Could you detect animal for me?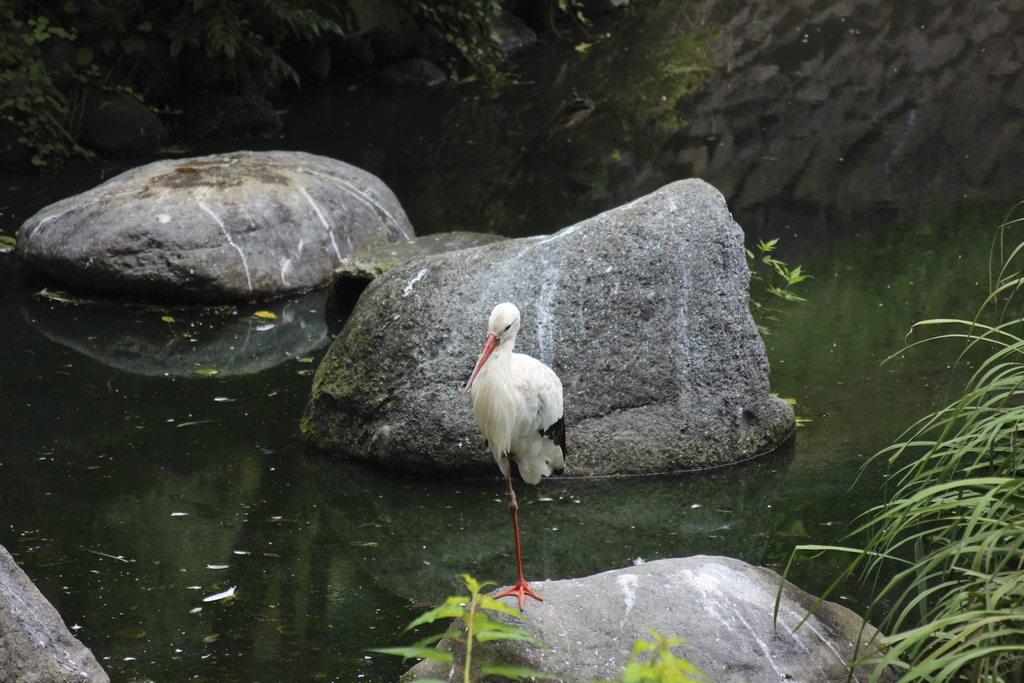
Detection result: x1=464, y1=303, x2=570, y2=613.
